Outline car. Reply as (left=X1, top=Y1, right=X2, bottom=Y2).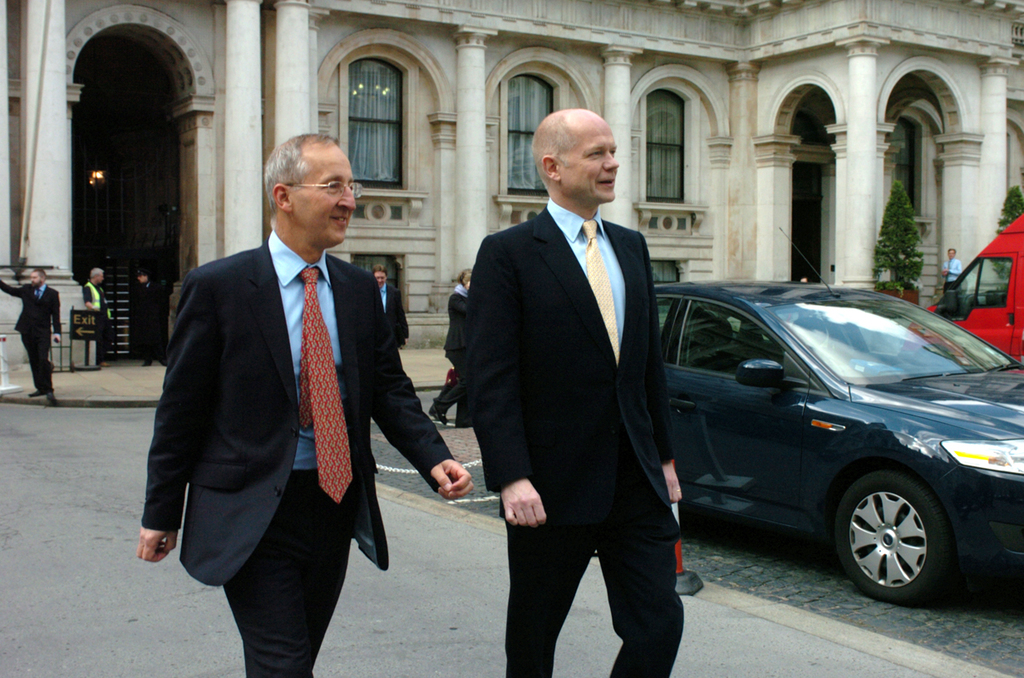
(left=630, top=273, right=1019, bottom=601).
